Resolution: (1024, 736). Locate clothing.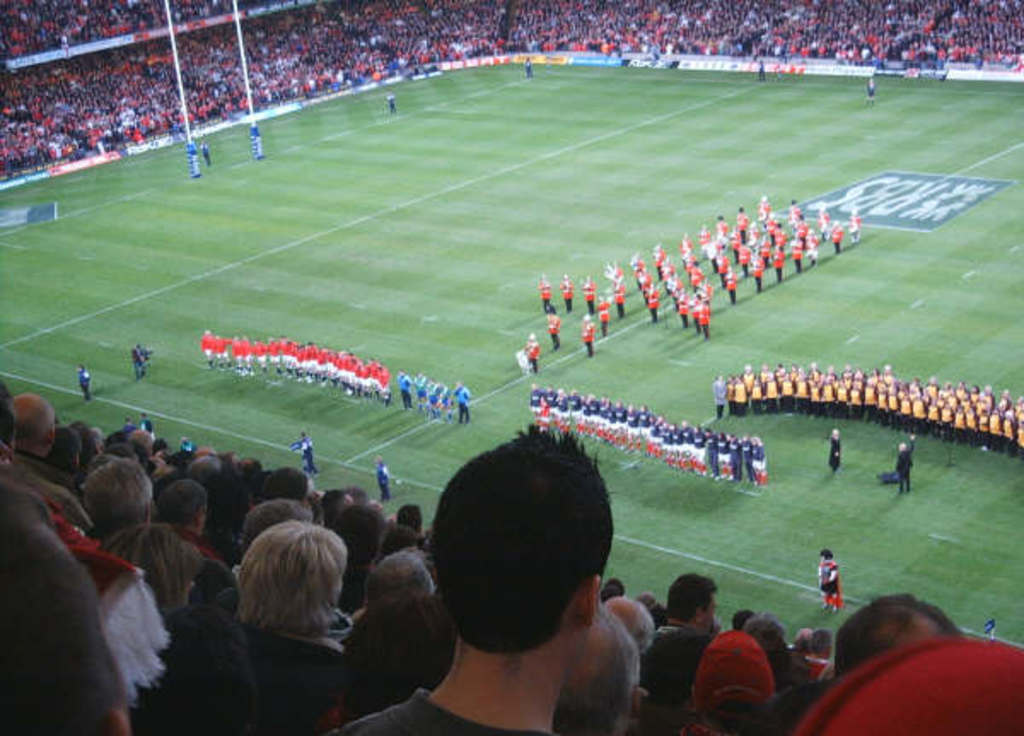
box=[263, 338, 280, 369].
